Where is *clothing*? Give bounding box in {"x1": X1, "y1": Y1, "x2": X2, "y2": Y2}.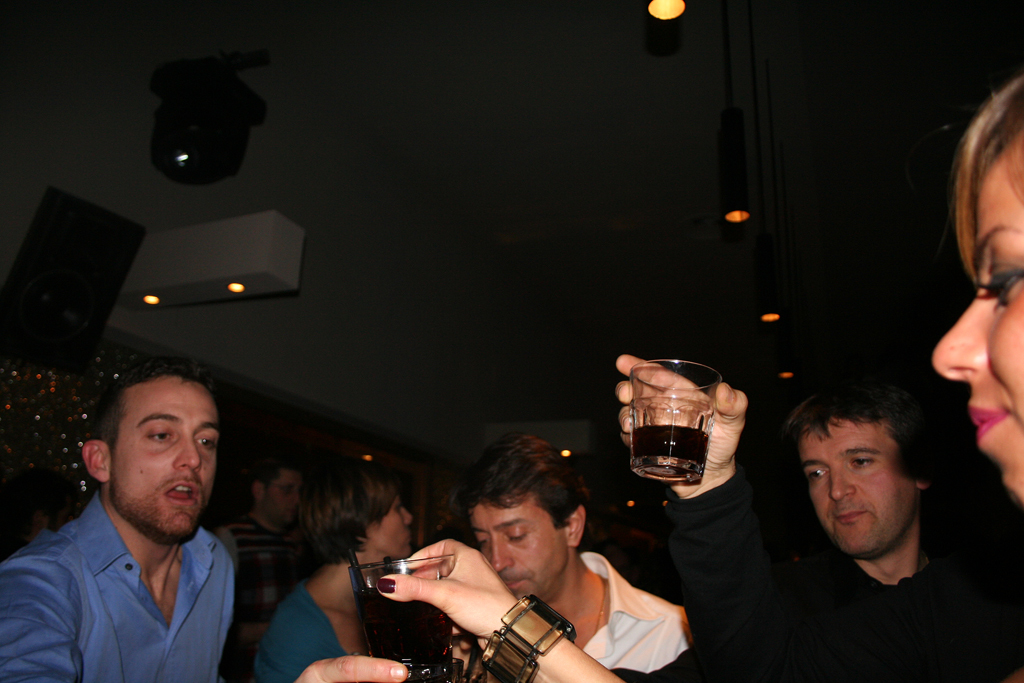
{"x1": 476, "y1": 552, "x2": 694, "y2": 682}.
